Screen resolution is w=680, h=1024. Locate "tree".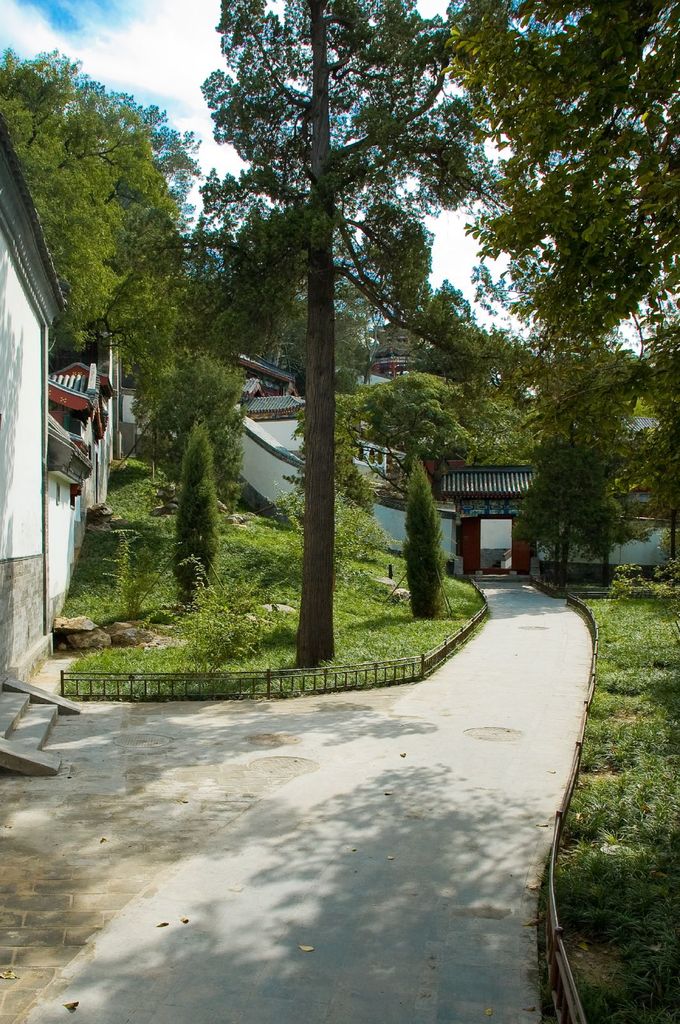
(left=159, top=349, right=251, bottom=514).
